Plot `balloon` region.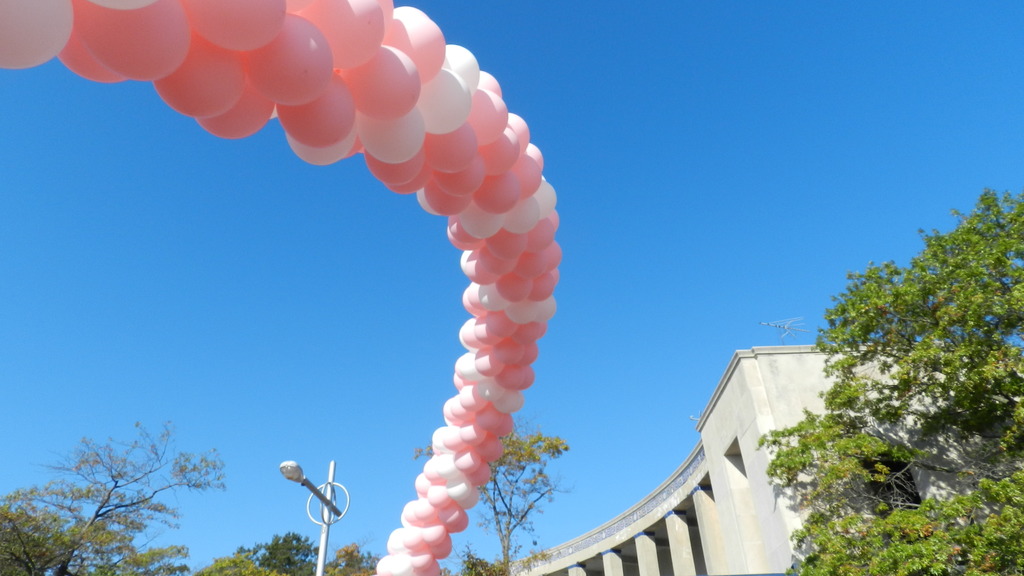
Plotted at bbox(525, 218, 554, 250).
